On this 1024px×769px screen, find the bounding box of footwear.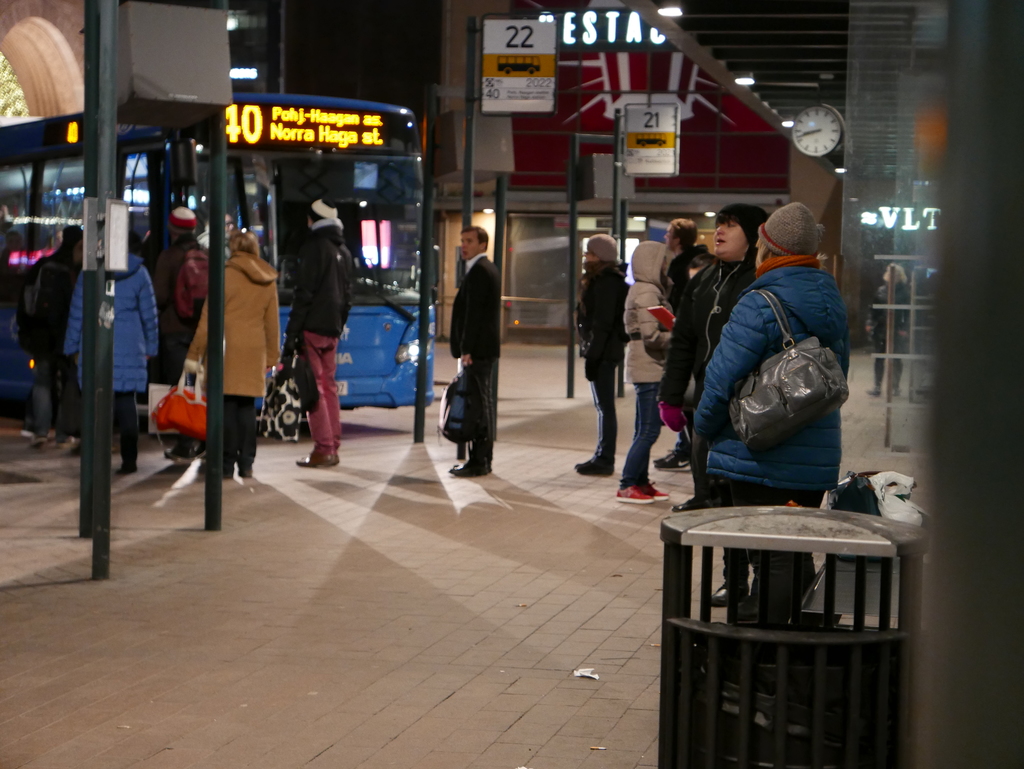
Bounding box: bbox=[447, 461, 481, 481].
